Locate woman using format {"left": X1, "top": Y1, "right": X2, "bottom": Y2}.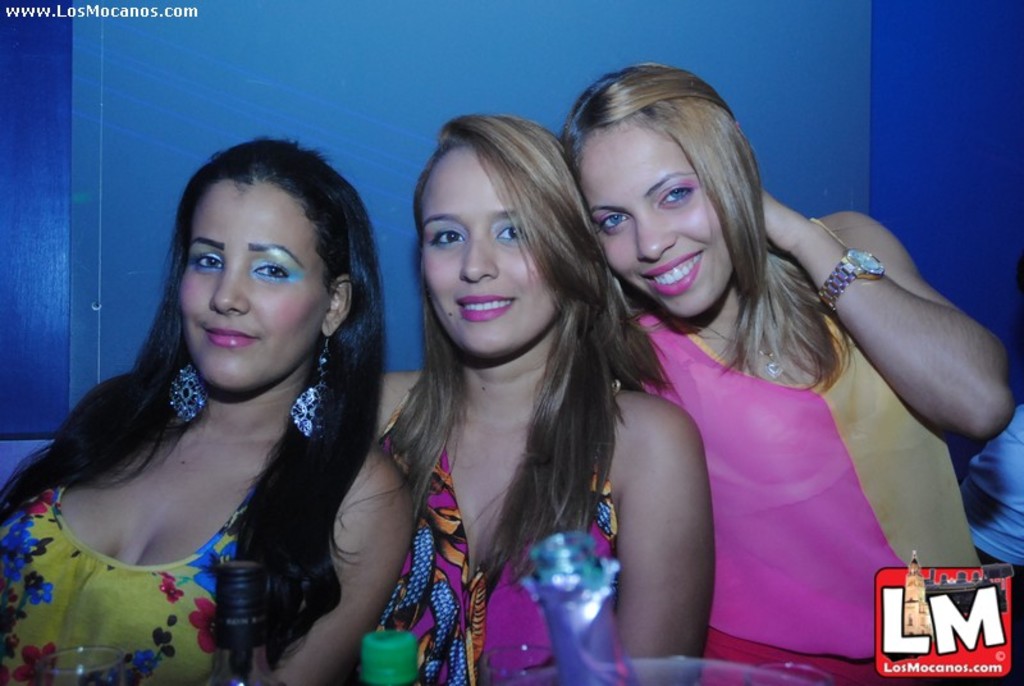
{"left": 374, "top": 122, "right": 712, "bottom": 685}.
